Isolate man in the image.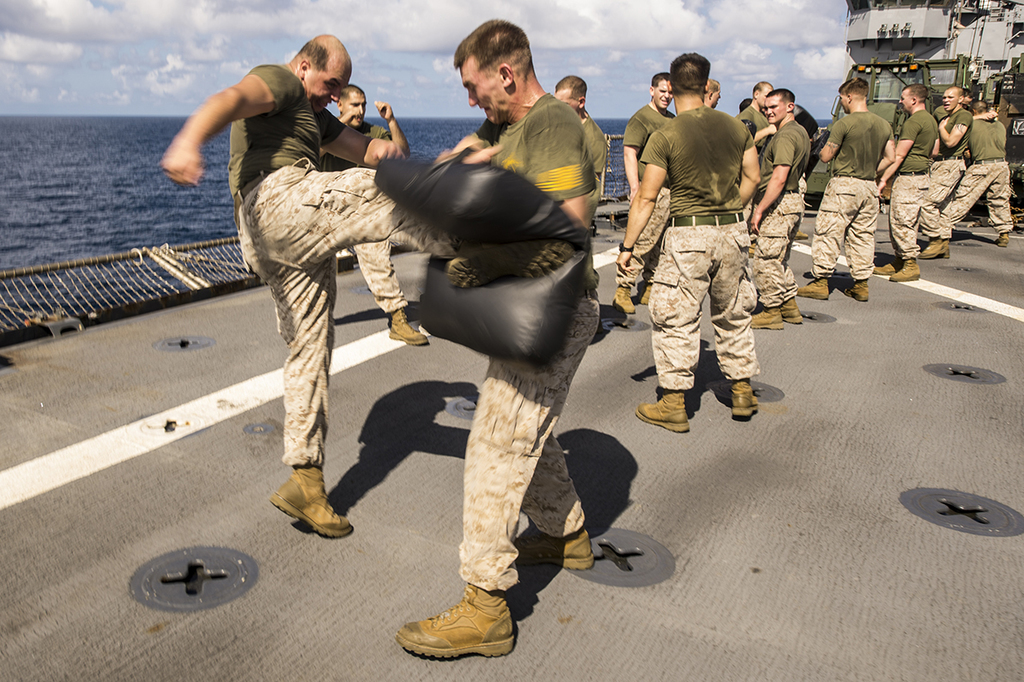
Isolated region: [left=700, top=78, right=724, bottom=109].
